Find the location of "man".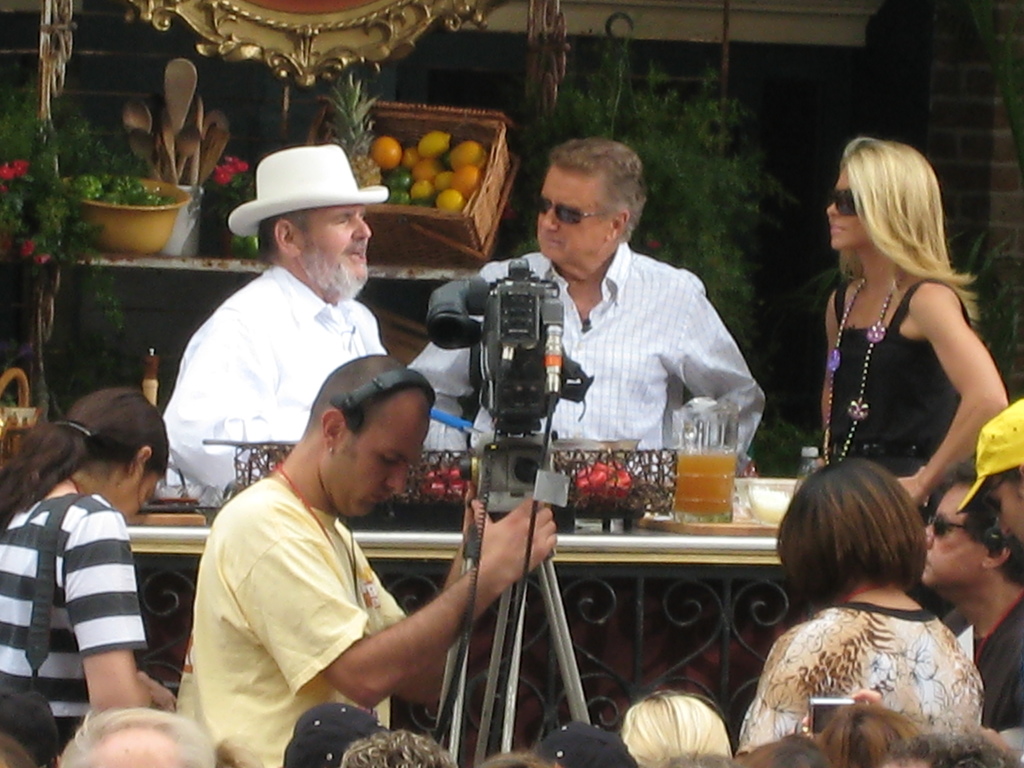
Location: locate(407, 138, 763, 479).
